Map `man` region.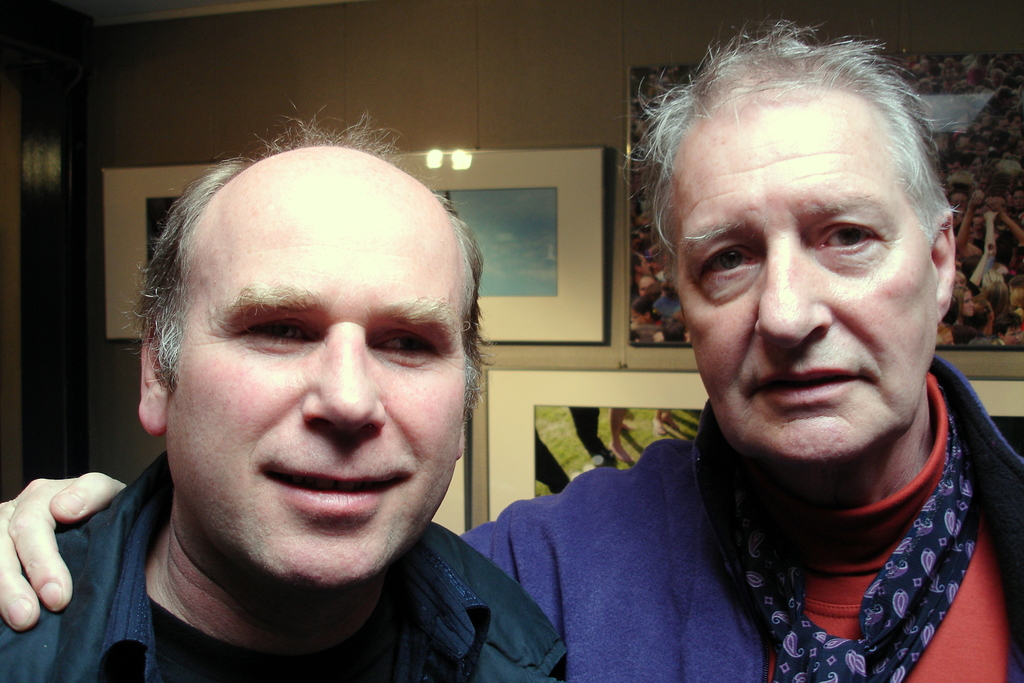
Mapped to BBox(0, 115, 564, 682).
